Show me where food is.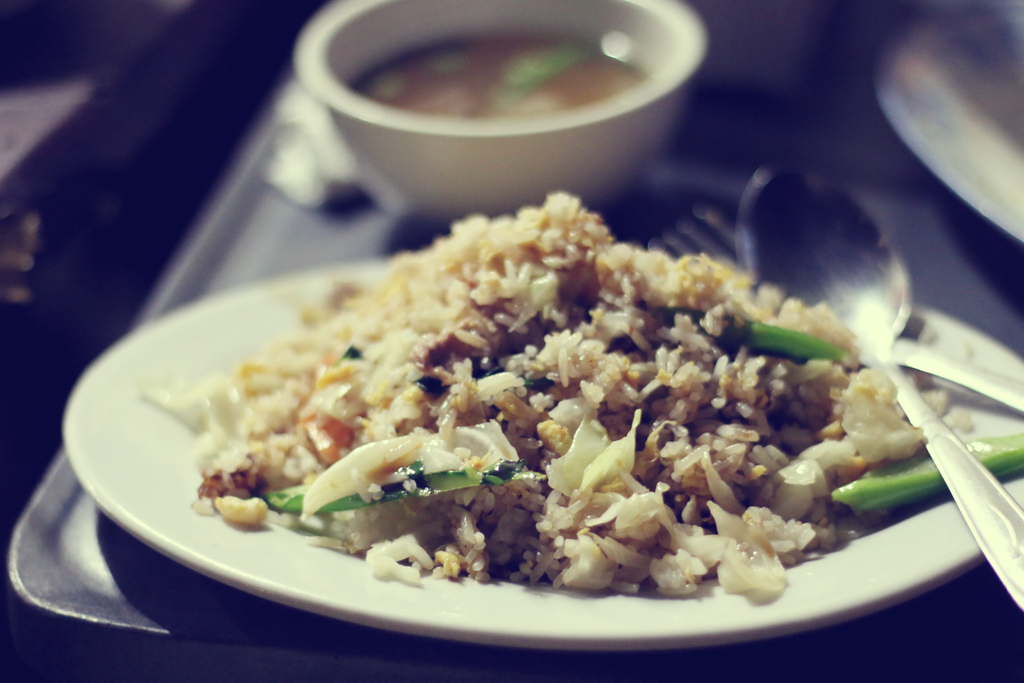
food is at box(351, 27, 644, 117).
